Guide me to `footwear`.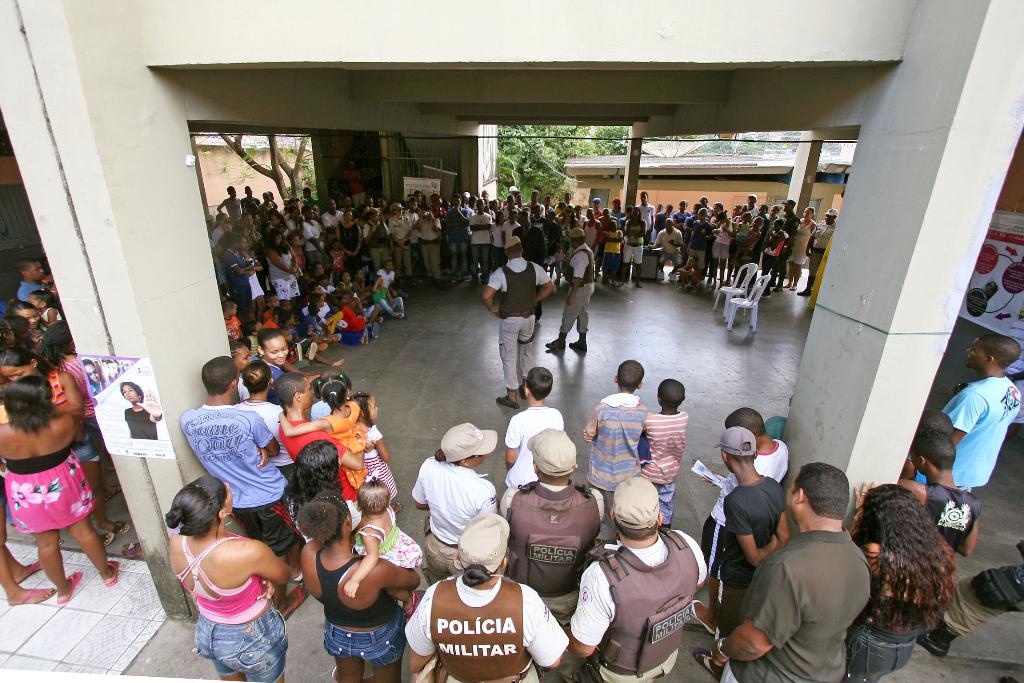
Guidance: l=912, t=630, r=955, b=659.
